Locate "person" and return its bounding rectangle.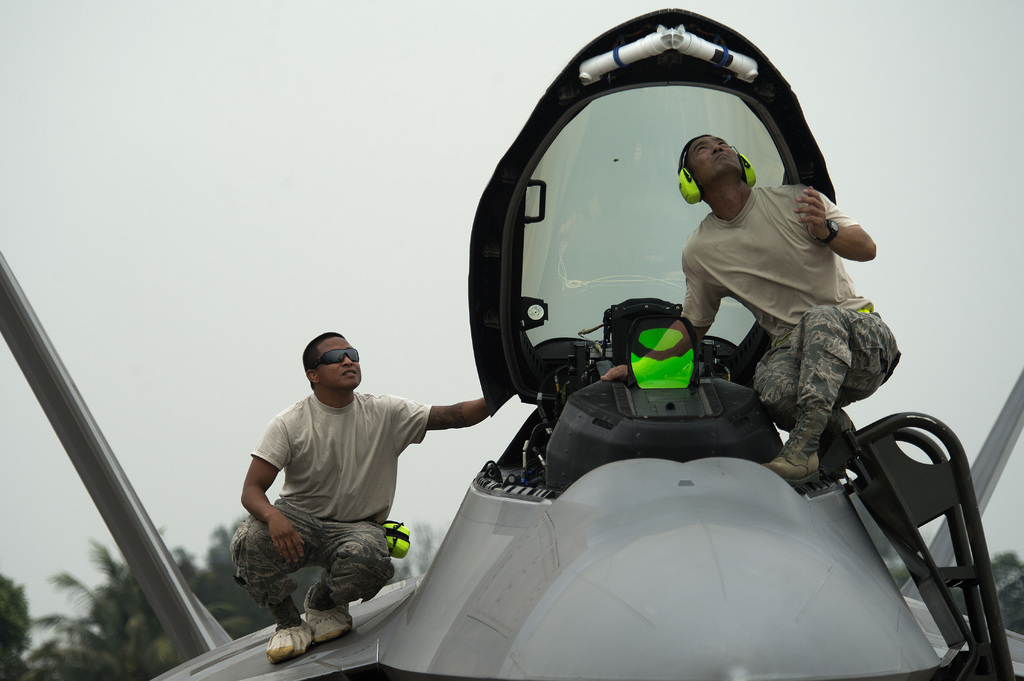
606,133,906,489.
